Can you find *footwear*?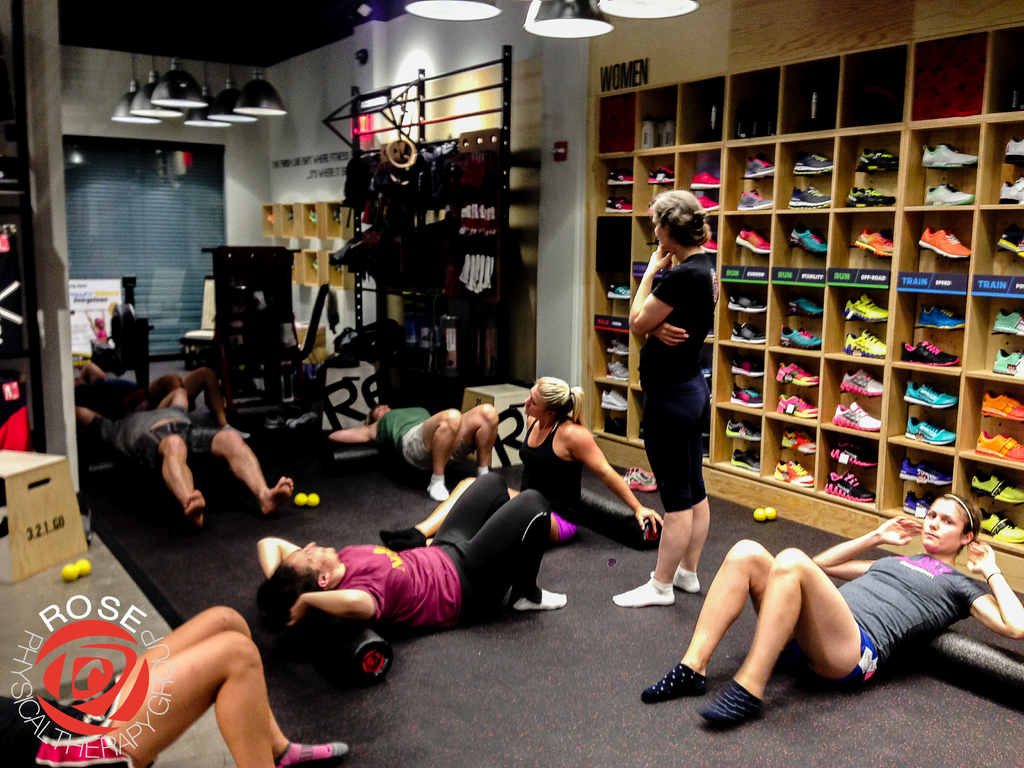
Yes, bounding box: region(827, 468, 874, 500).
